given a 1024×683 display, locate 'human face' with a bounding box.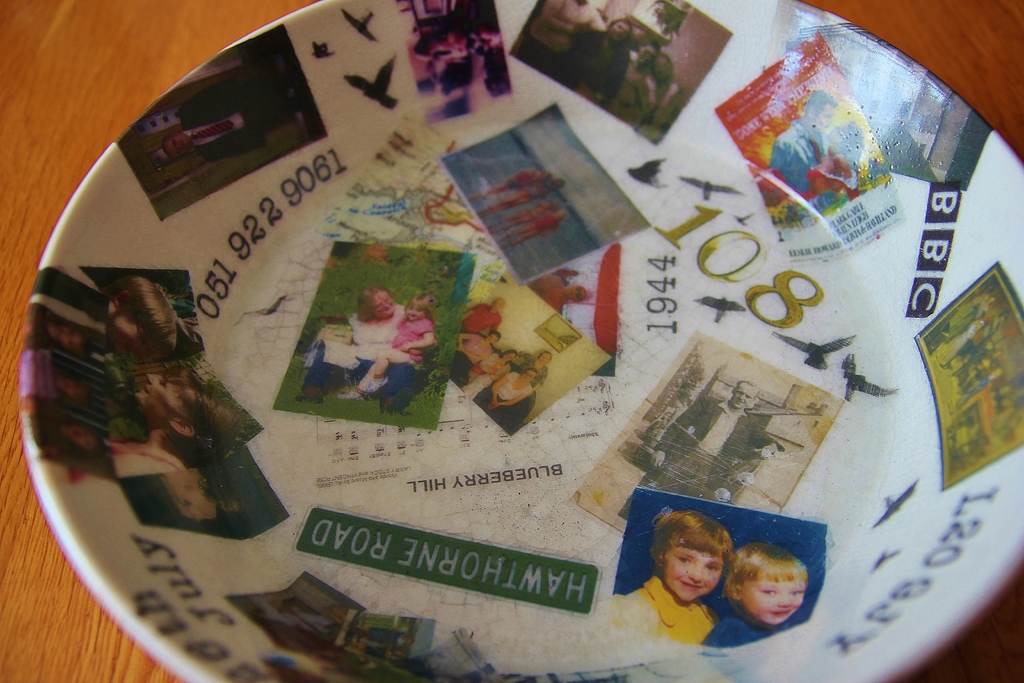
Located: 741, 579, 803, 630.
